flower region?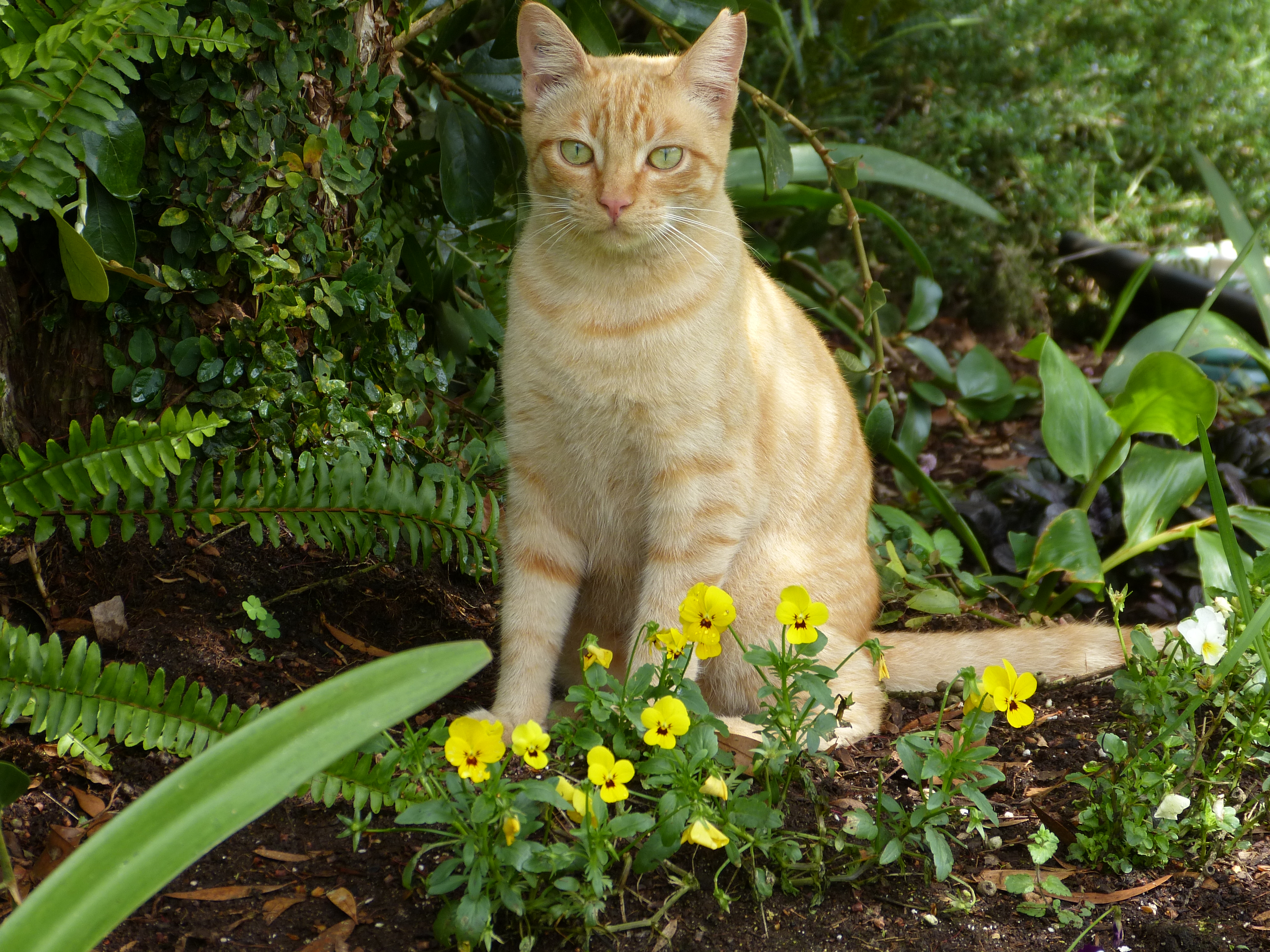
box=[317, 208, 331, 230]
